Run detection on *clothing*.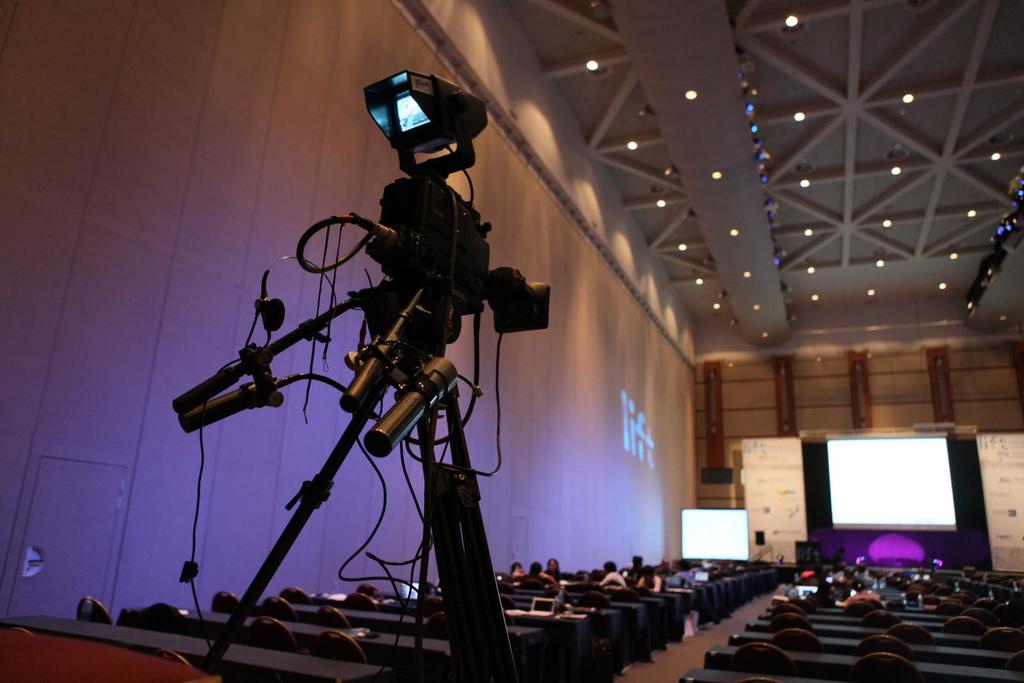
Result: <region>626, 567, 651, 591</region>.
